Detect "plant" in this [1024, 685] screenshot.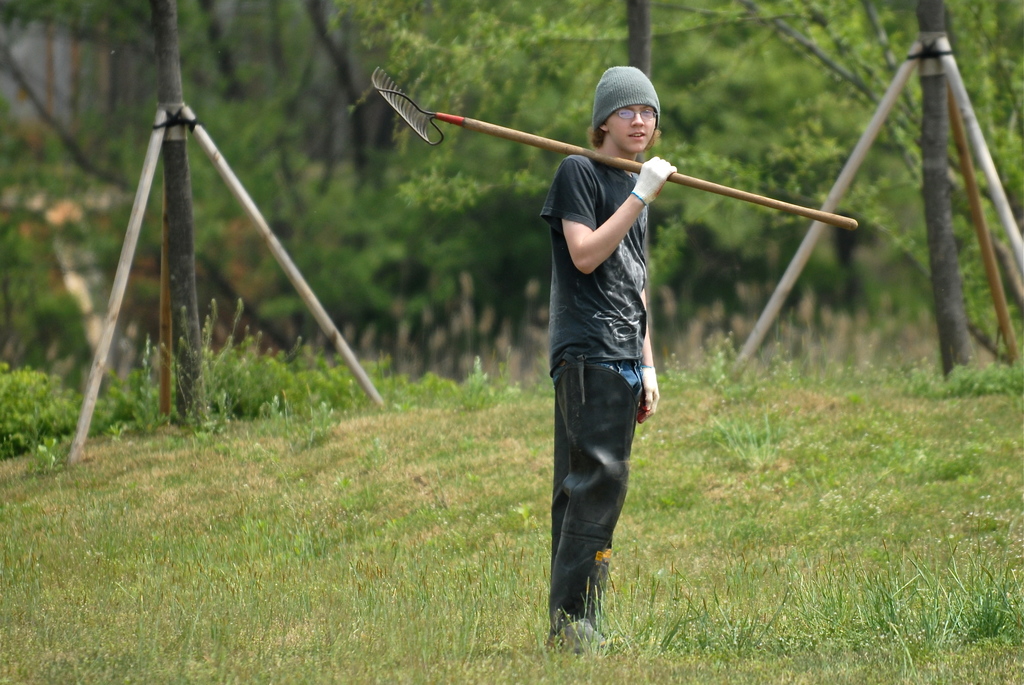
Detection: bbox(0, 357, 90, 456).
